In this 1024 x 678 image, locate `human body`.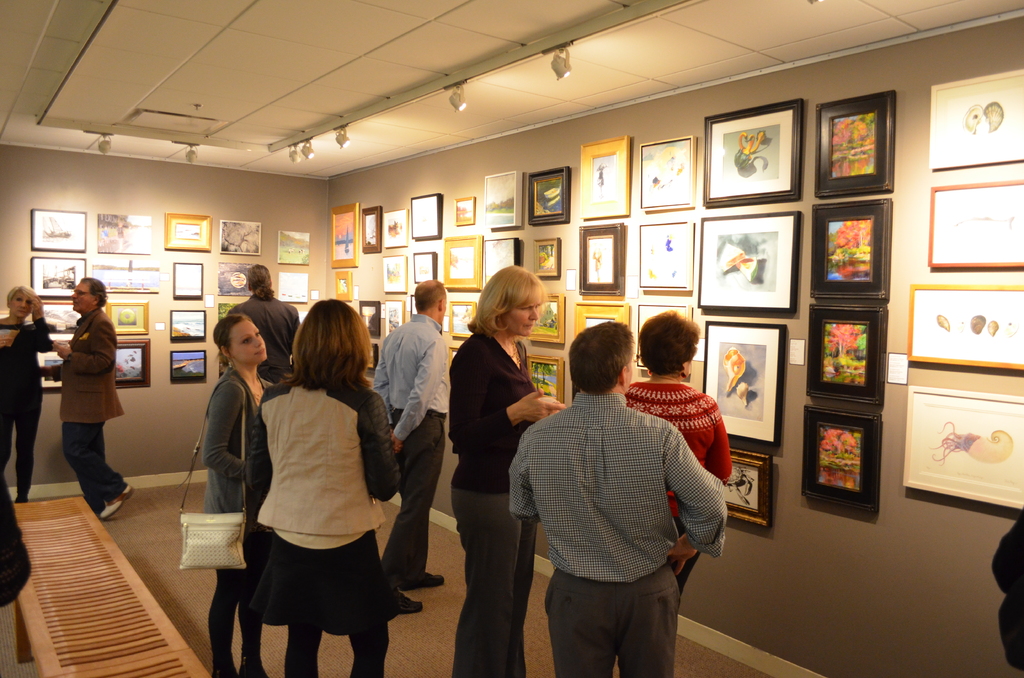
Bounding box: (left=227, top=295, right=300, bottom=386).
